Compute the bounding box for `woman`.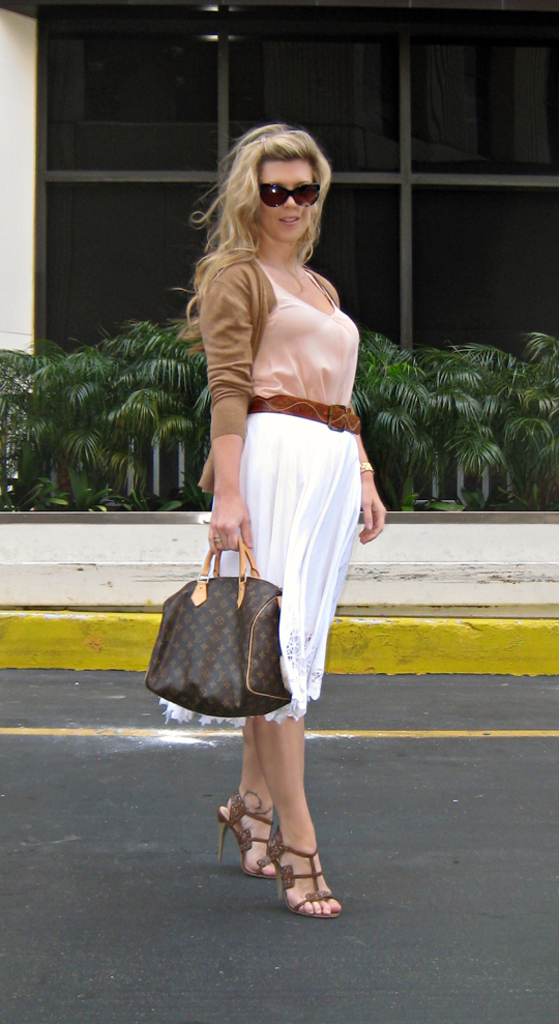
detection(150, 167, 402, 842).
